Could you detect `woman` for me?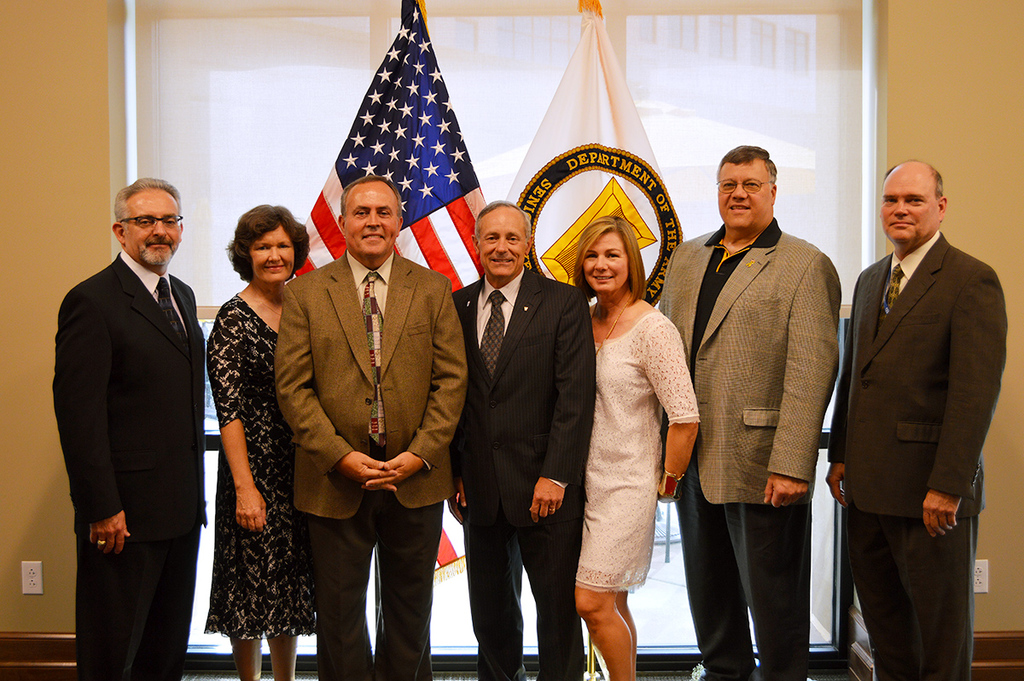
Detection result: 576, 215, 700, 680.
